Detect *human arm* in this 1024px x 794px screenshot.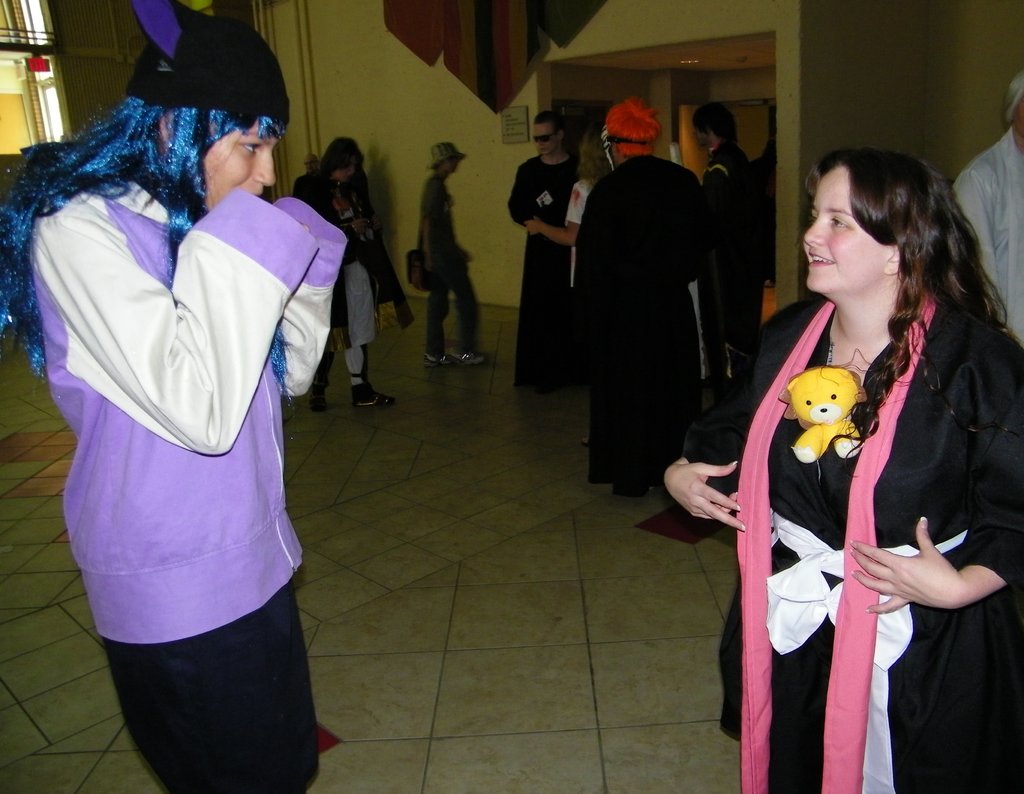
Detection: bbox=(258, 195, 351, 404).
